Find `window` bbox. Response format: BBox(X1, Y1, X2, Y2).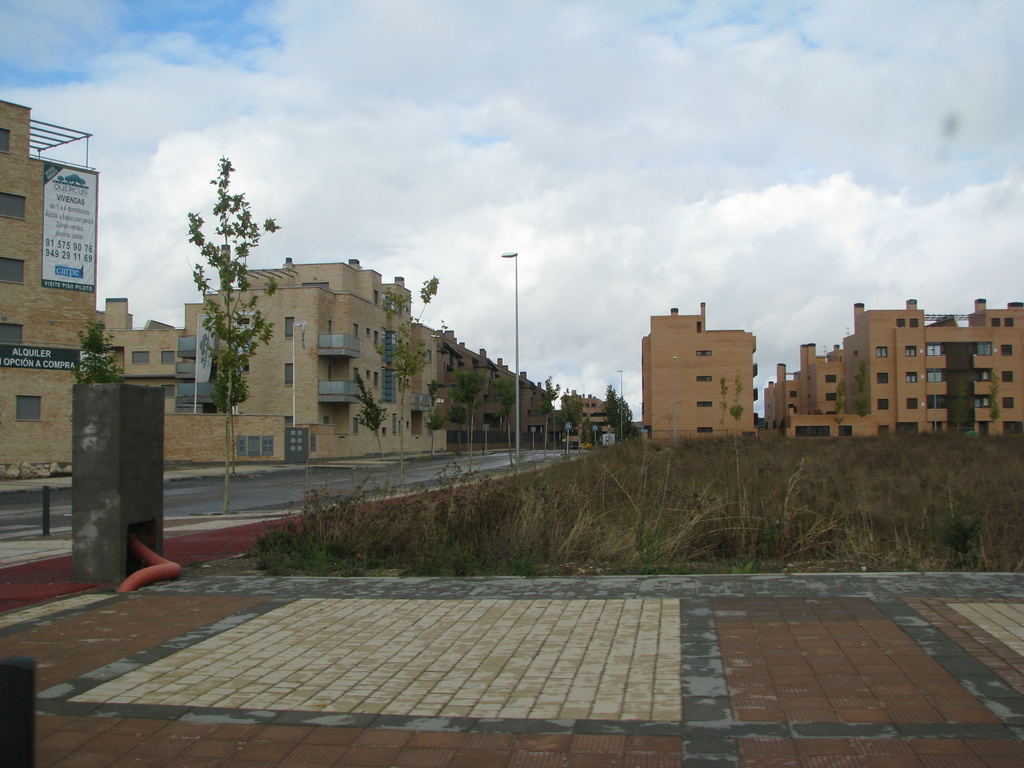
BBox(907, 320, 922, 328).
